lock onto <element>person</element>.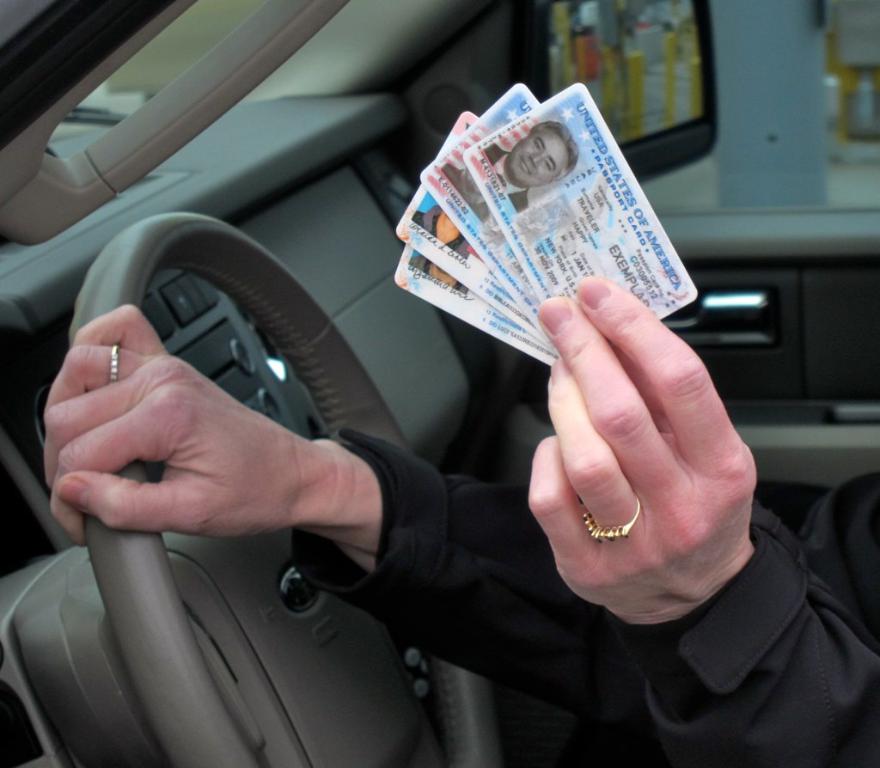
Locked: <region>444, 161, 494, 226</region>.
